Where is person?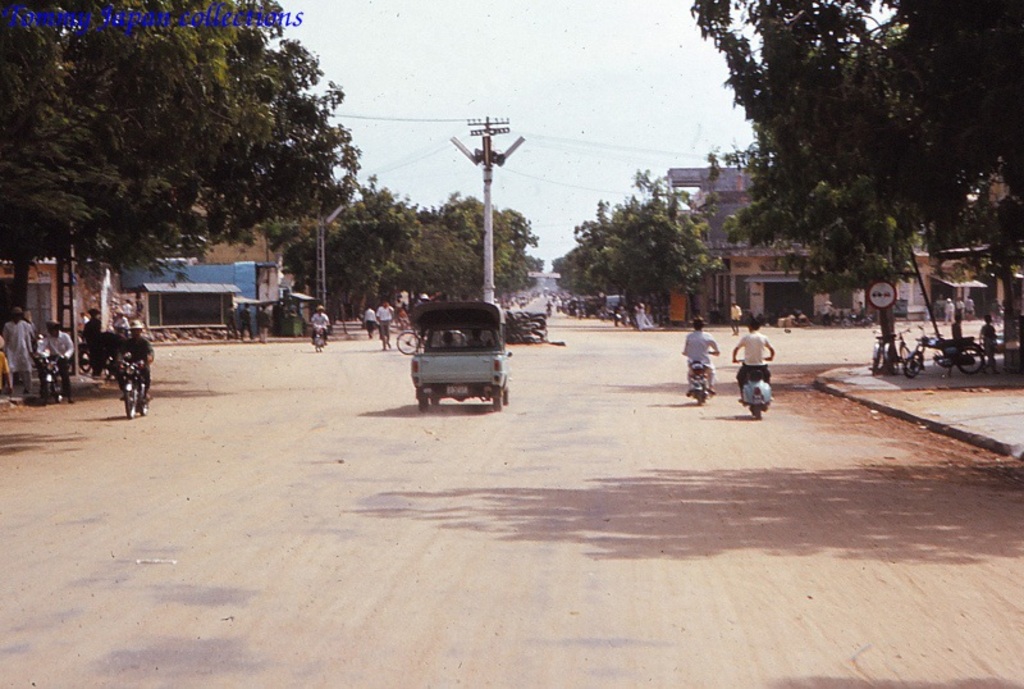
963,296,978,323.
